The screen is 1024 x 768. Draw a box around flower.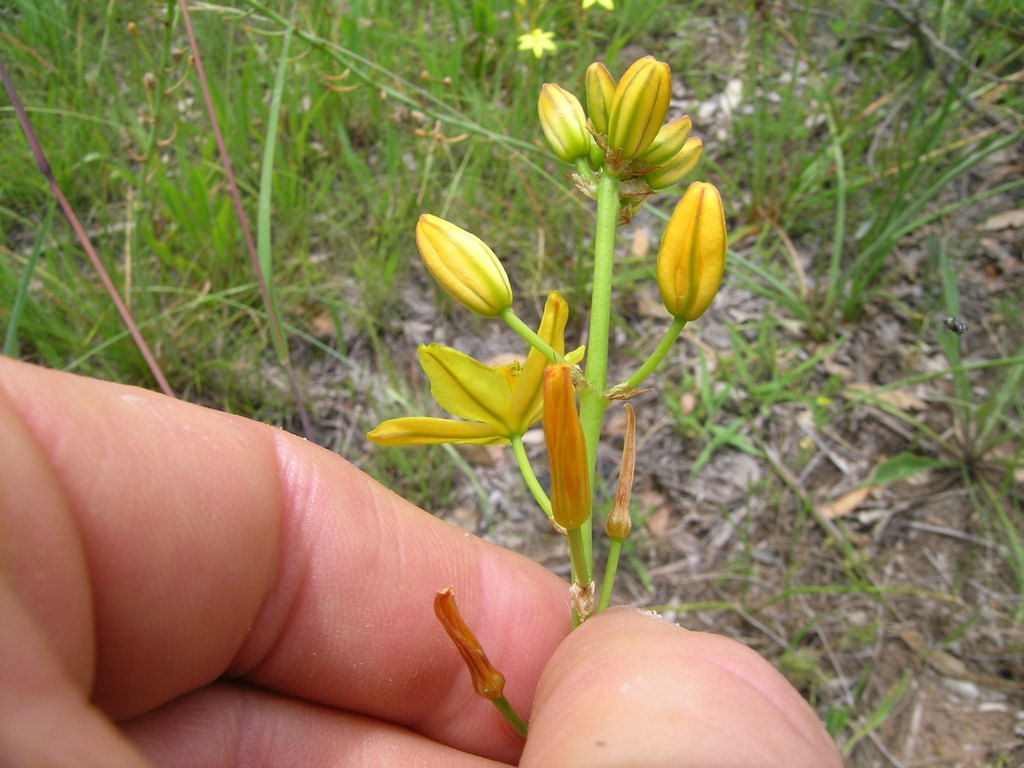
[left=408, top=198, right=531, bottom=320].
